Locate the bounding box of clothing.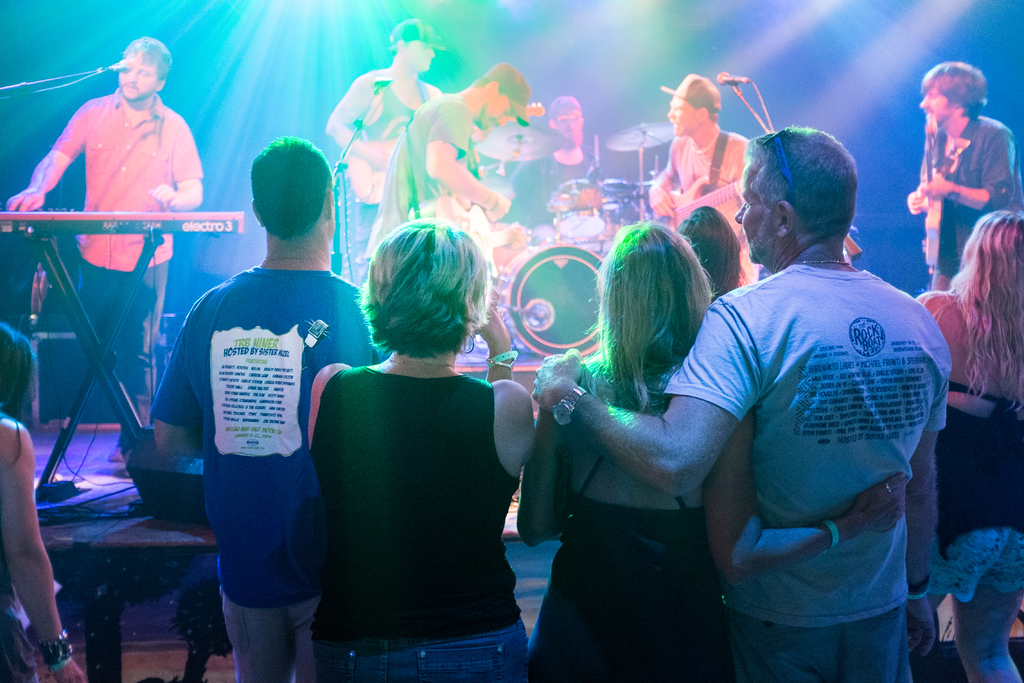
Bounding box: [527, 365, 737, 682].
